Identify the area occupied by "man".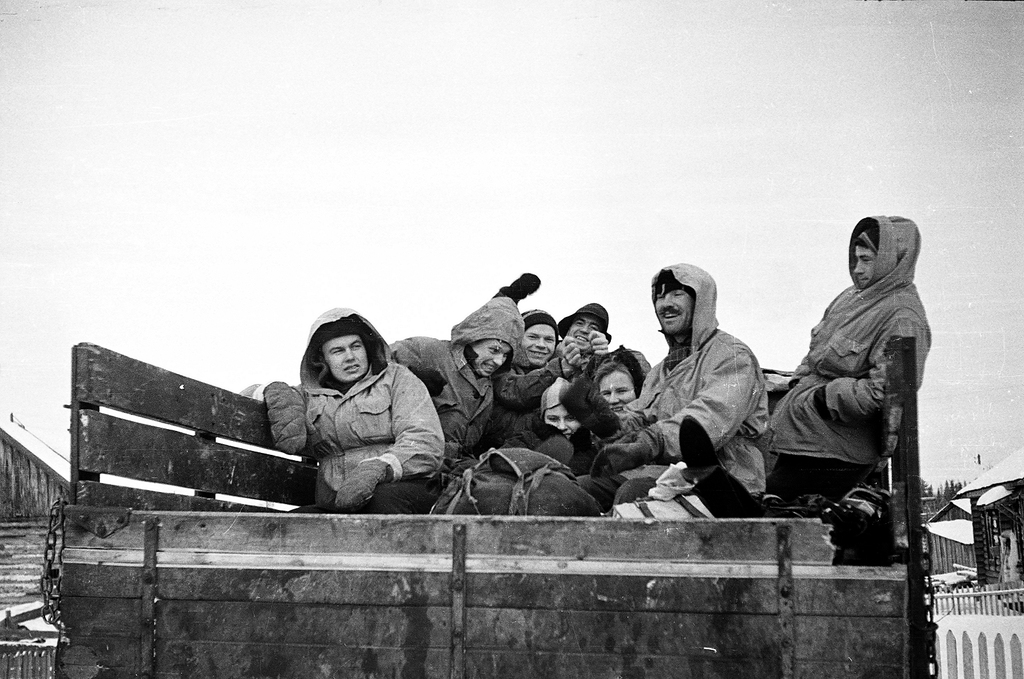
Area: [555, 301, 610, 367].
